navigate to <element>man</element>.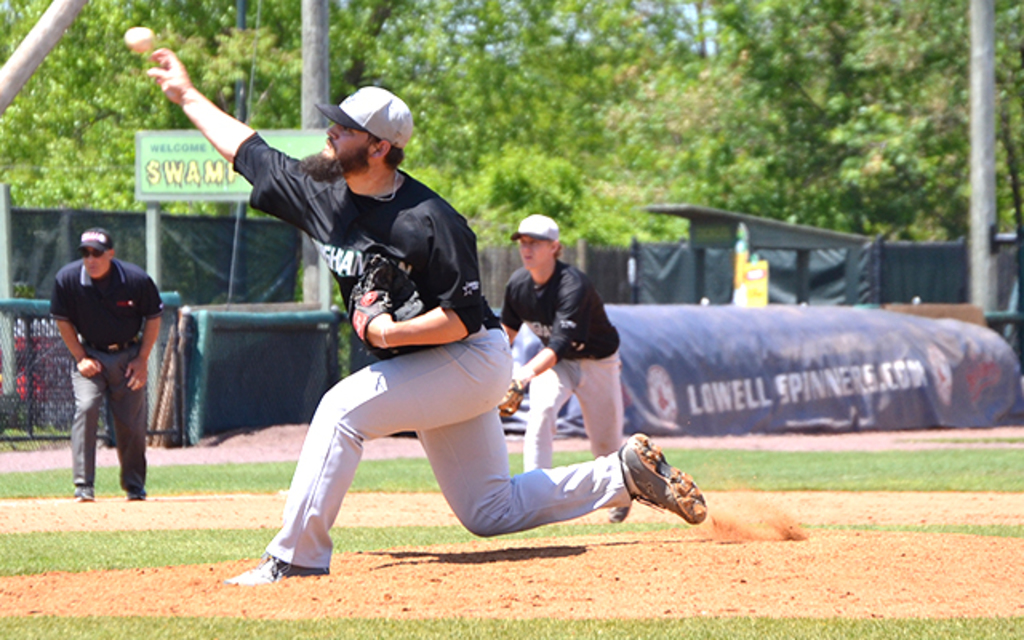
Navigation target: crop(54, 224, 170, 510).
